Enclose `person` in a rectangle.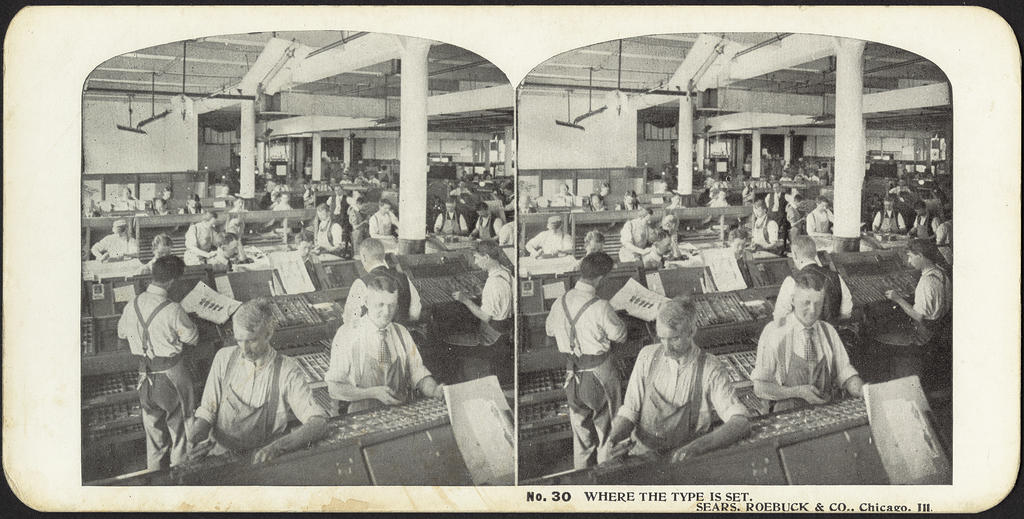
(760, 251, 858, 426).
